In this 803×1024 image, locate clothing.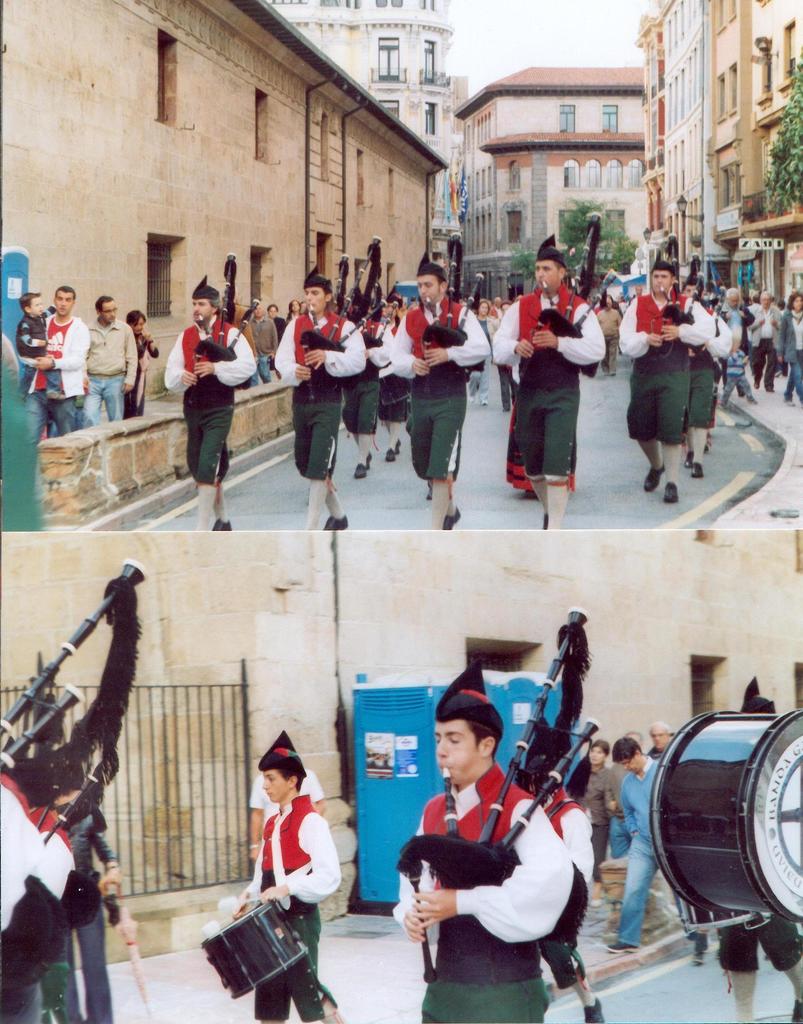
Bounding box: 272 312 368 489.
